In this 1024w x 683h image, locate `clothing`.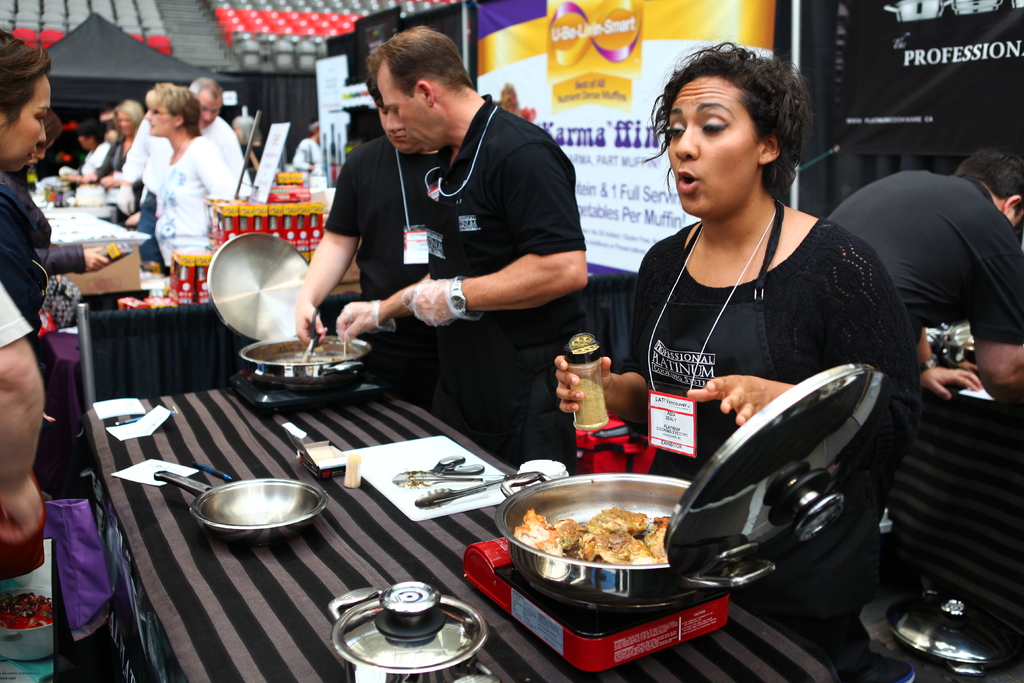
Bounding box: left=154, top=135, right=227, bottom=256.
